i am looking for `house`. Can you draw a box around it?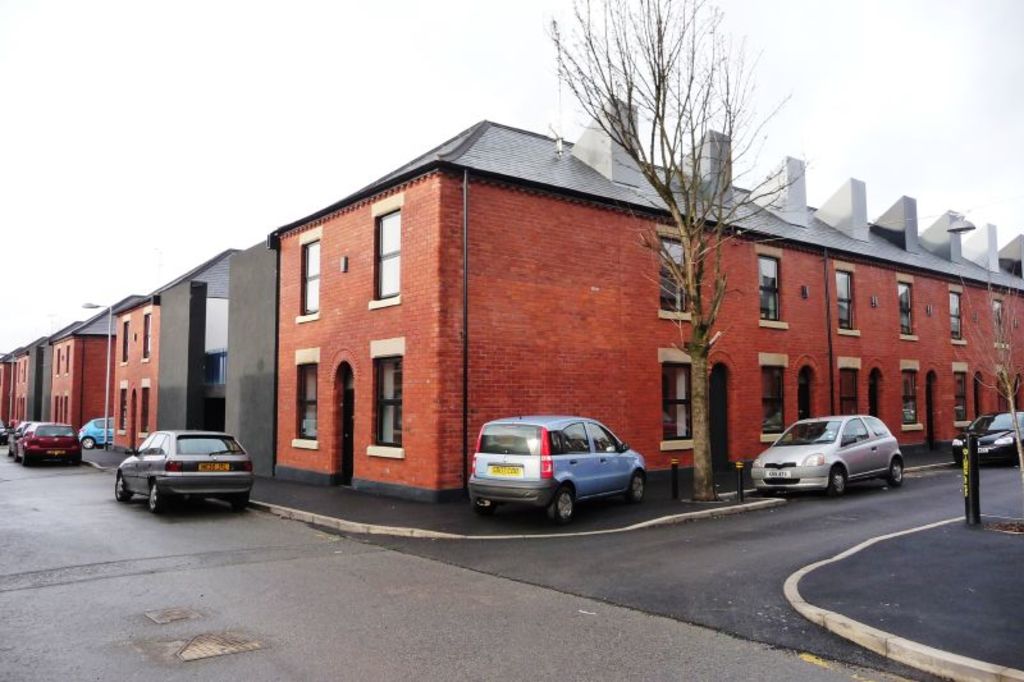
Sure, the bounding box is locate(225, 93, 1023, 505).
